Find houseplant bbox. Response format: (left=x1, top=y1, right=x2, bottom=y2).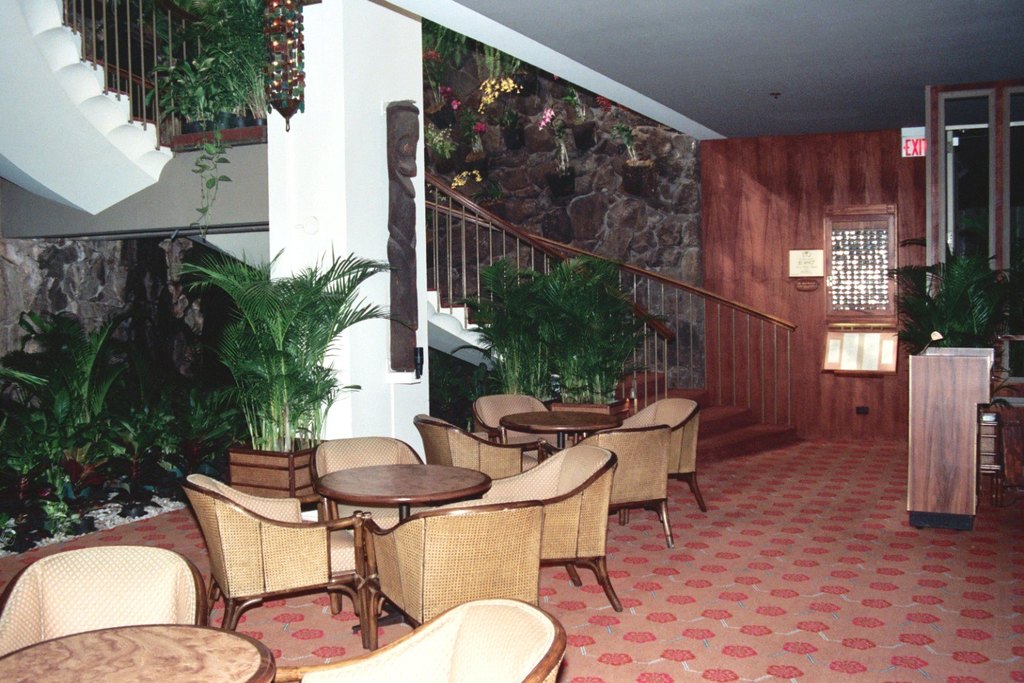
(left=537, top=105, right=576, bottom=199).
